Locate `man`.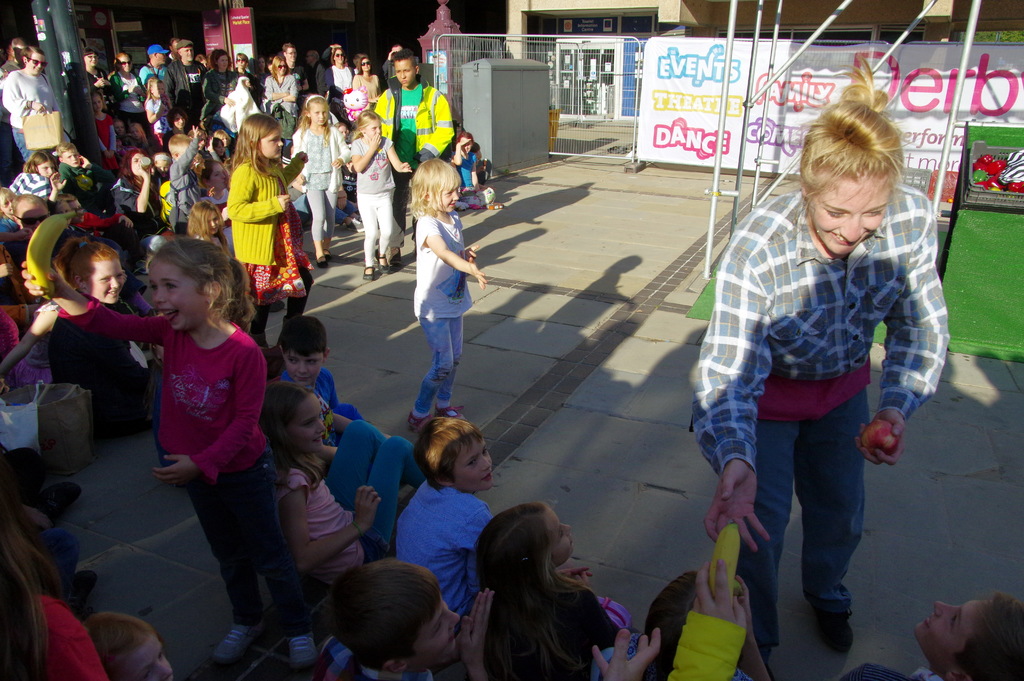
Bounding box: (x1=166, y1=38, x2=207, y2=123).
